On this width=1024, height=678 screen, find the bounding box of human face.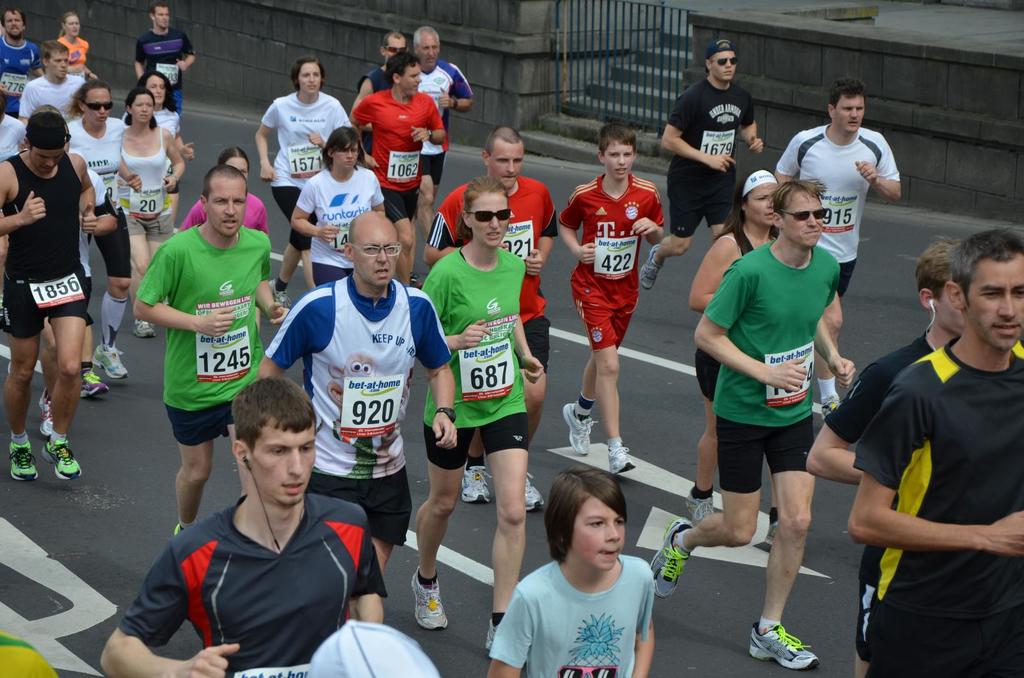
Bounding box: {"x1": 154, "y1": 3, "x2": 166, "y2": 28}.
